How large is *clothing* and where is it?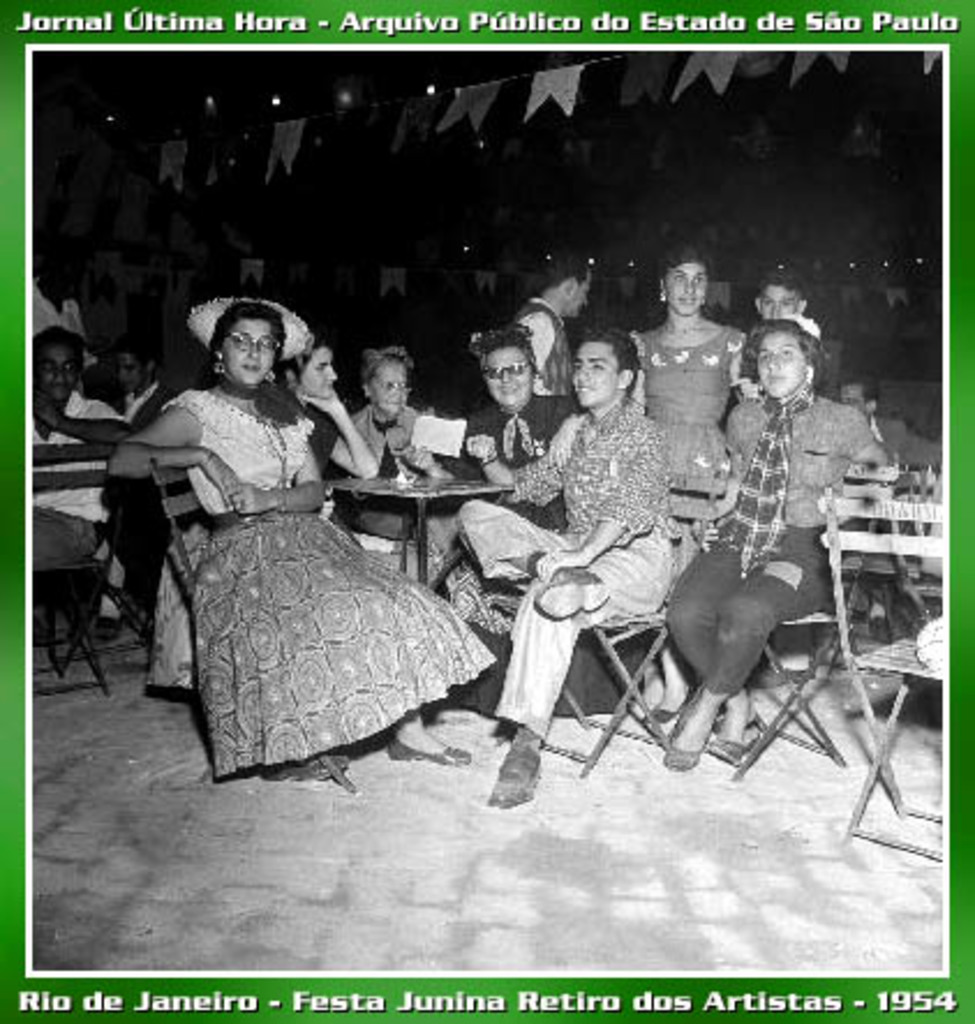
Bounding box: [left=464, top=402, right=677, bottom=733].
